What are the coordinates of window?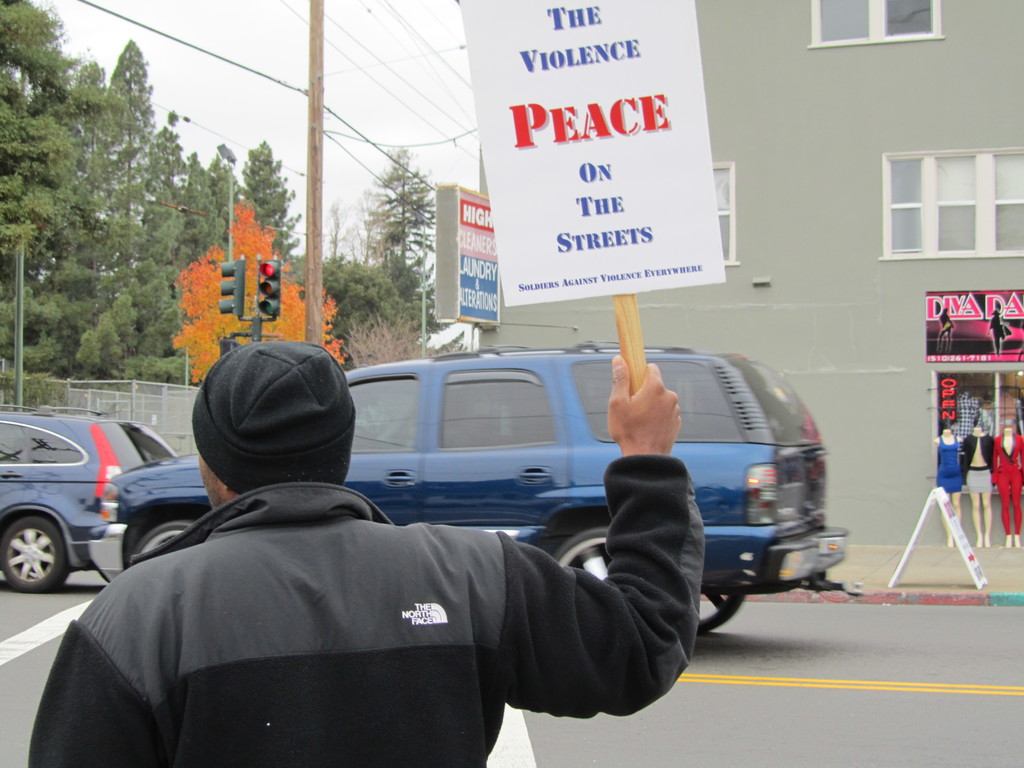
x1=710 y1=164 x2=739 y2=268.
